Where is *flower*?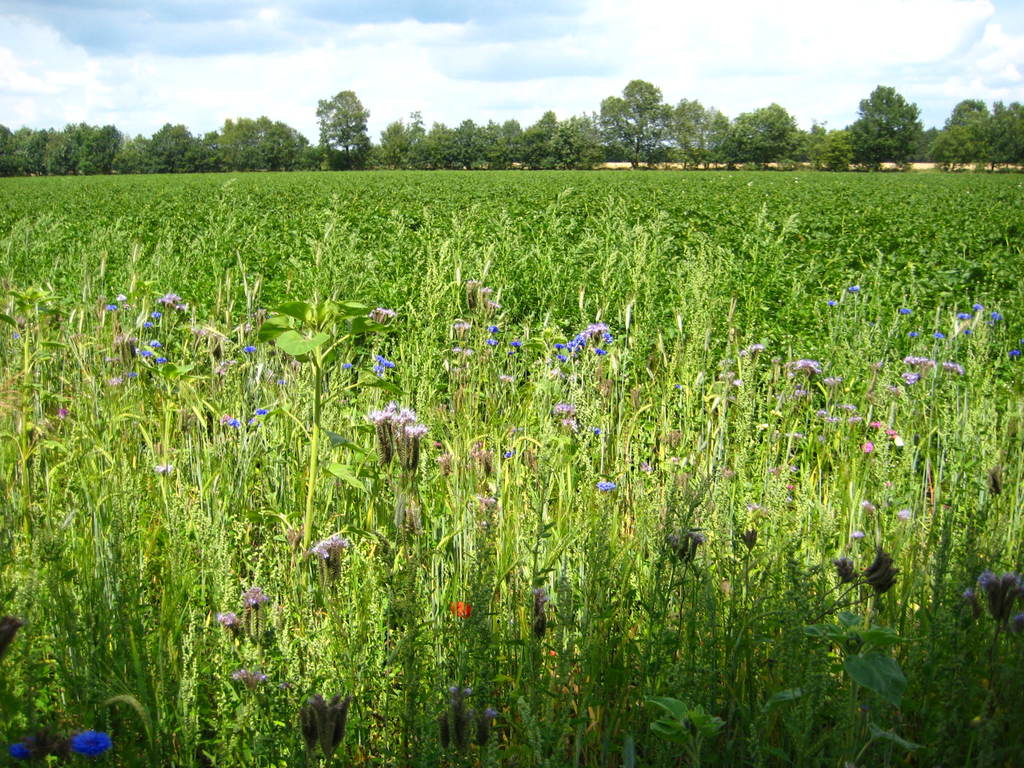
box=[598, 478, 616, 492].
